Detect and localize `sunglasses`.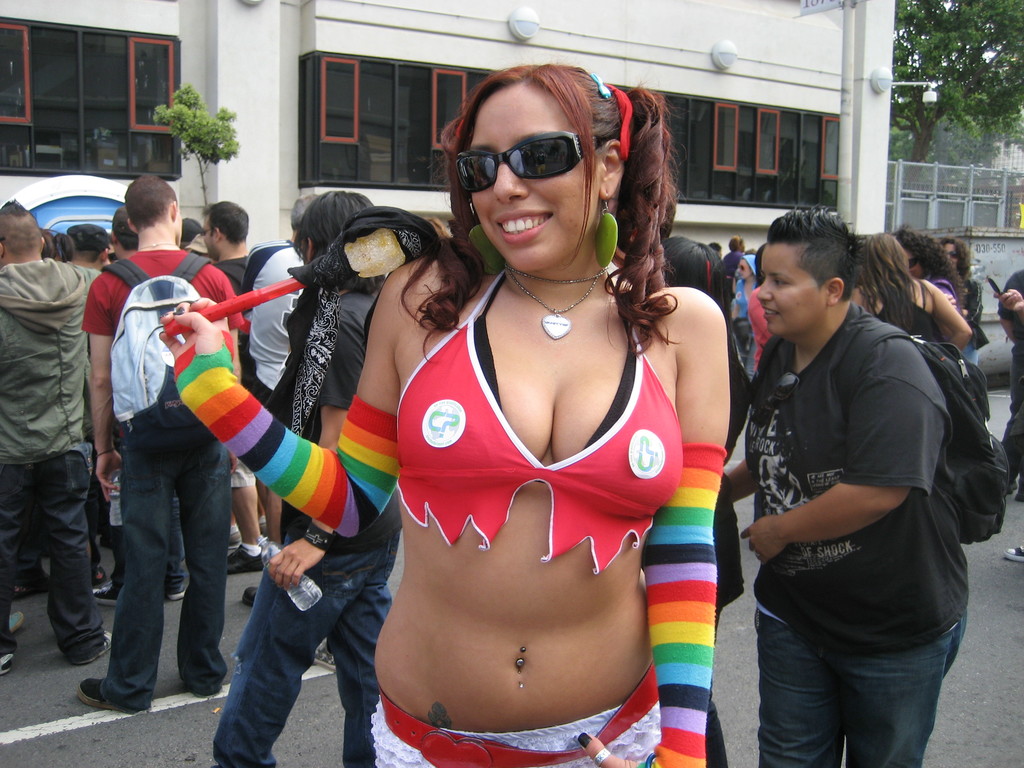
Localized at l=746, t=368, r=801, b=424.
